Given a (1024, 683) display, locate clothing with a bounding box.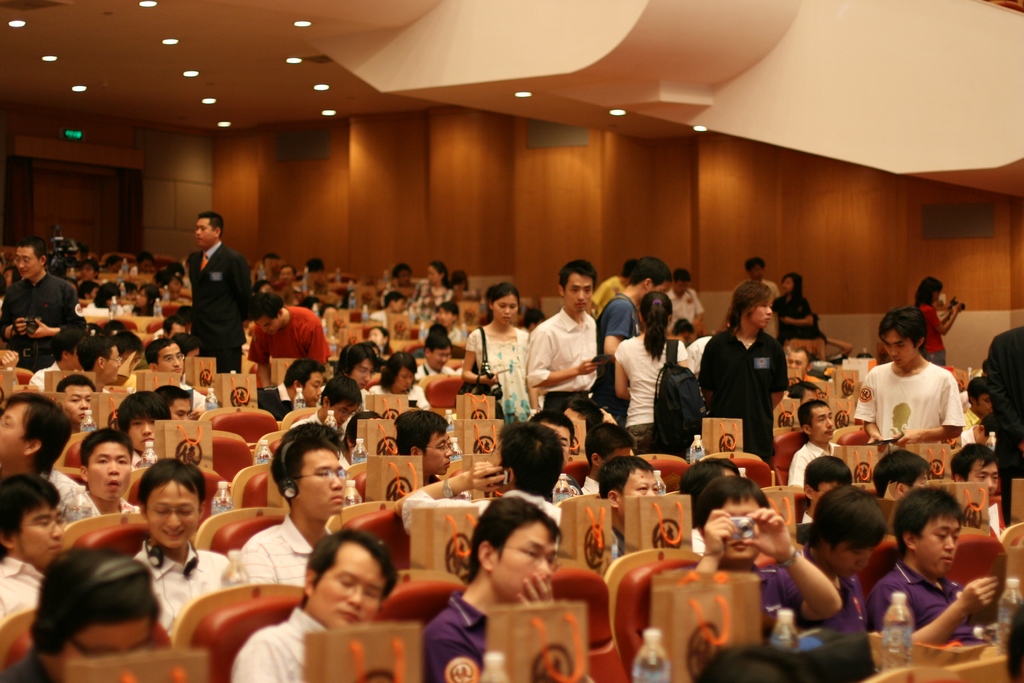
Located: {"x1": 422, "y1": 590, "x2": 496, "y2": 682}.
